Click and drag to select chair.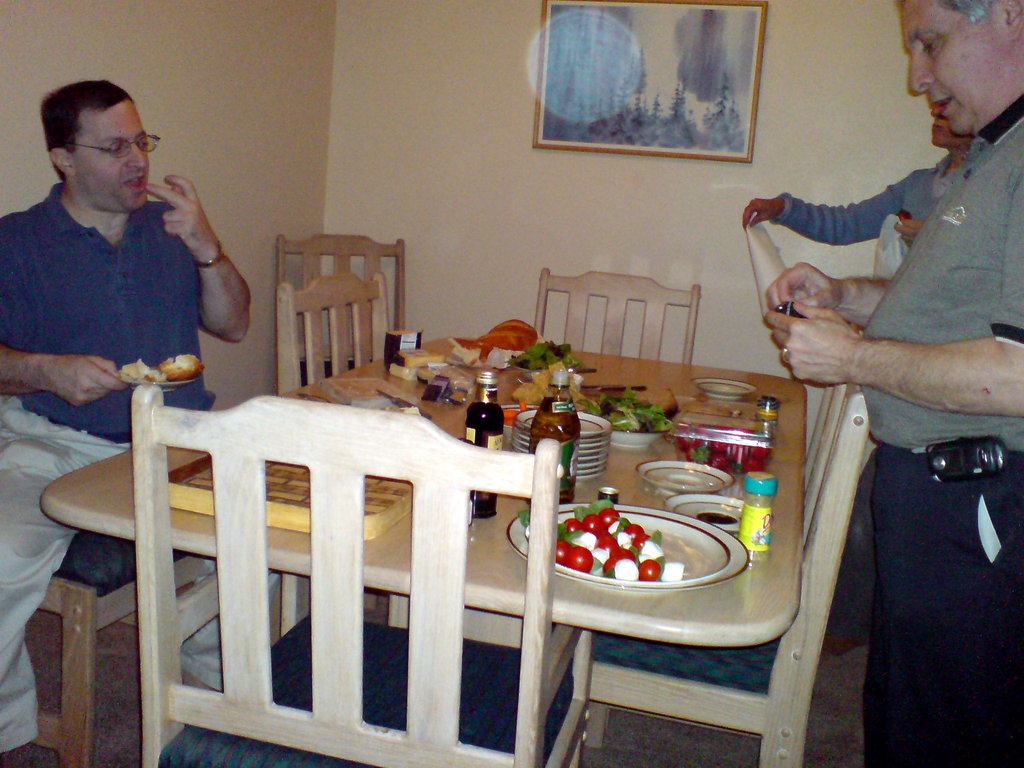
Selection: left=563, top=359, right=872, bottom=767.
